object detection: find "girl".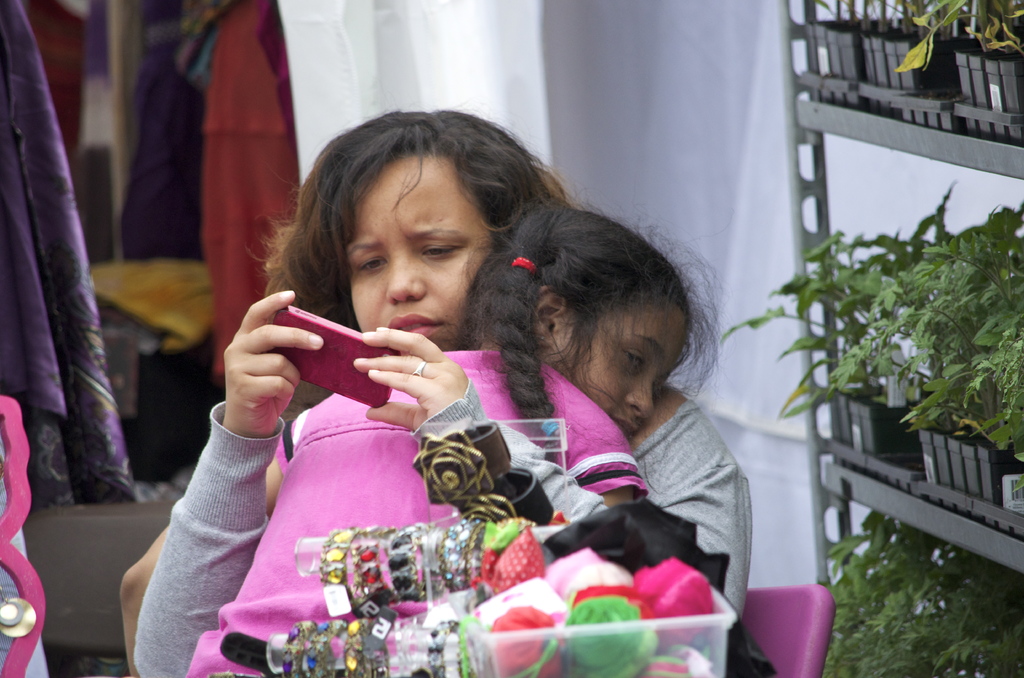
rect(191, 198, 719, 677).
